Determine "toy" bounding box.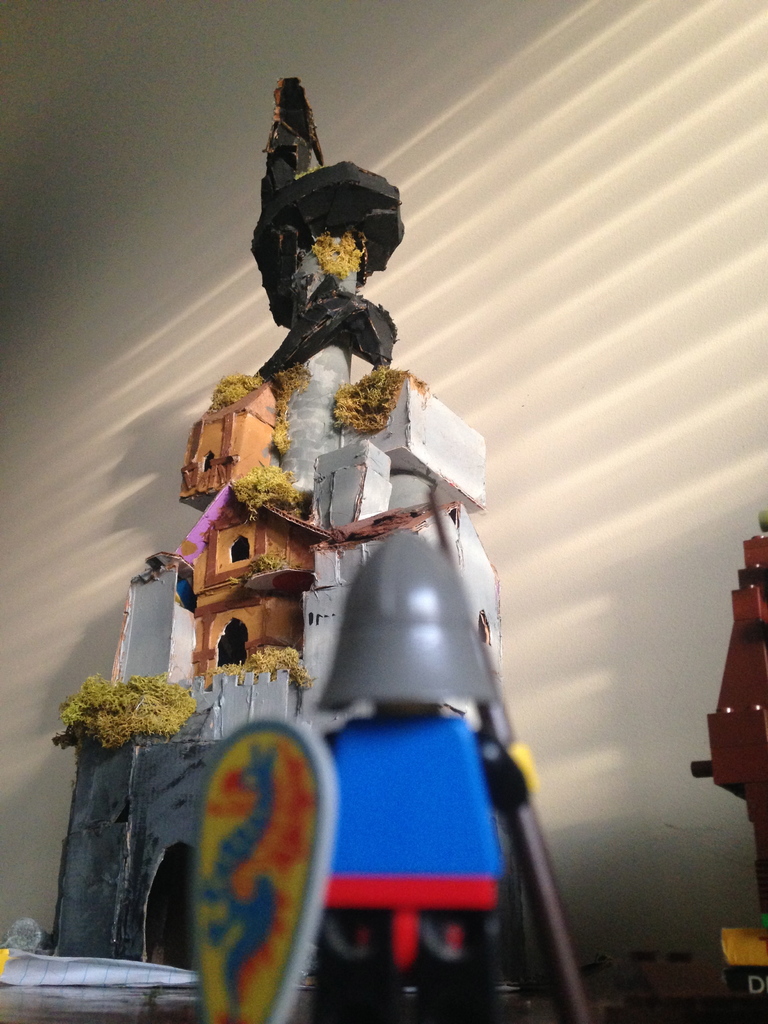
Determined: [250, 63, 404, 378].
